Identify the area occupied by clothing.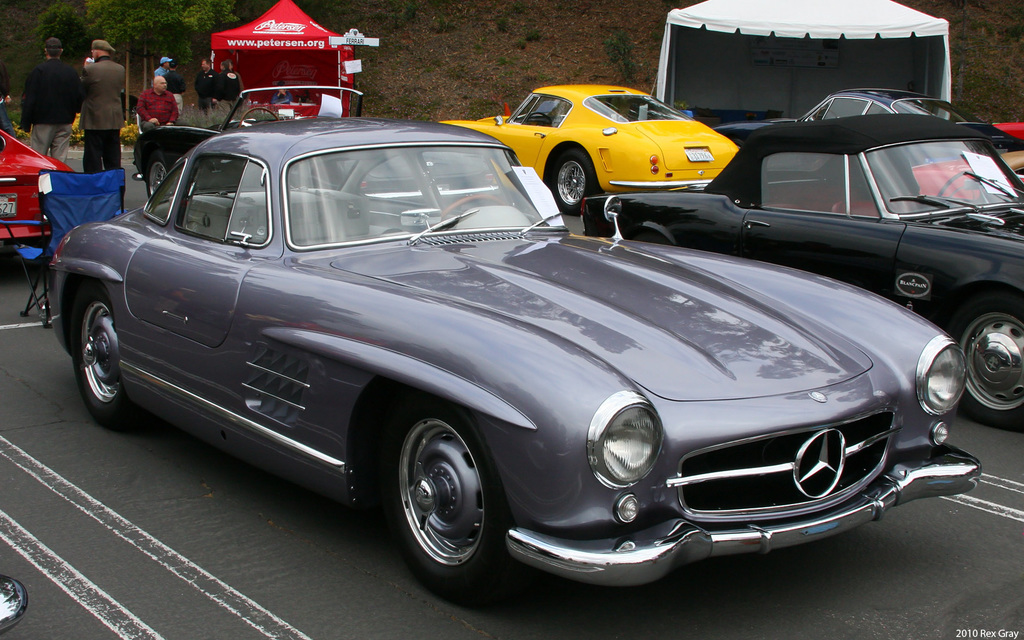
Area: [x1=19, y1=56, x2=79, y2=160].
